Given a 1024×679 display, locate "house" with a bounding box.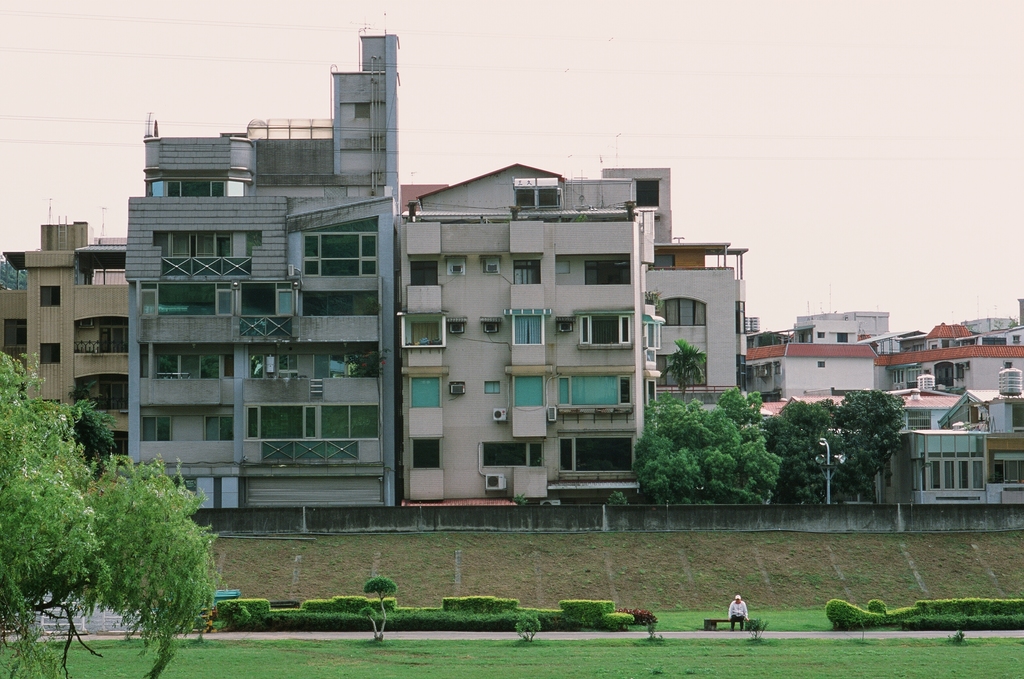
Located: l=403, t=162, r=658, b=509.
